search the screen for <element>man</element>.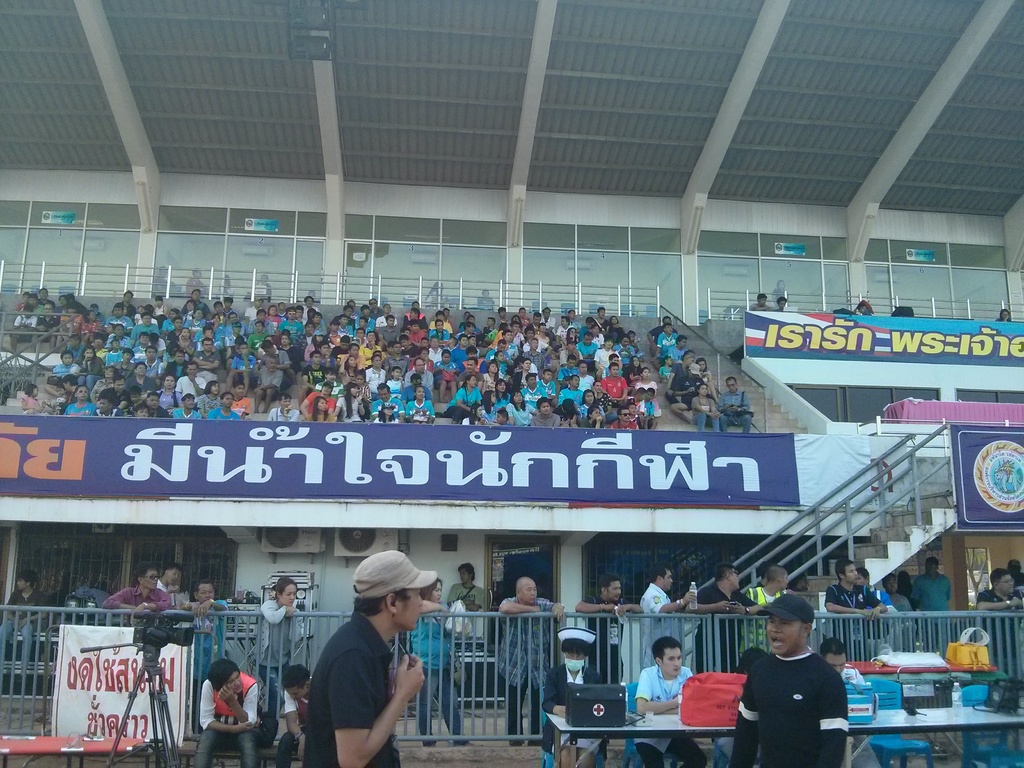
Found at x1=632, y1=638, x2=709, y2=767.
